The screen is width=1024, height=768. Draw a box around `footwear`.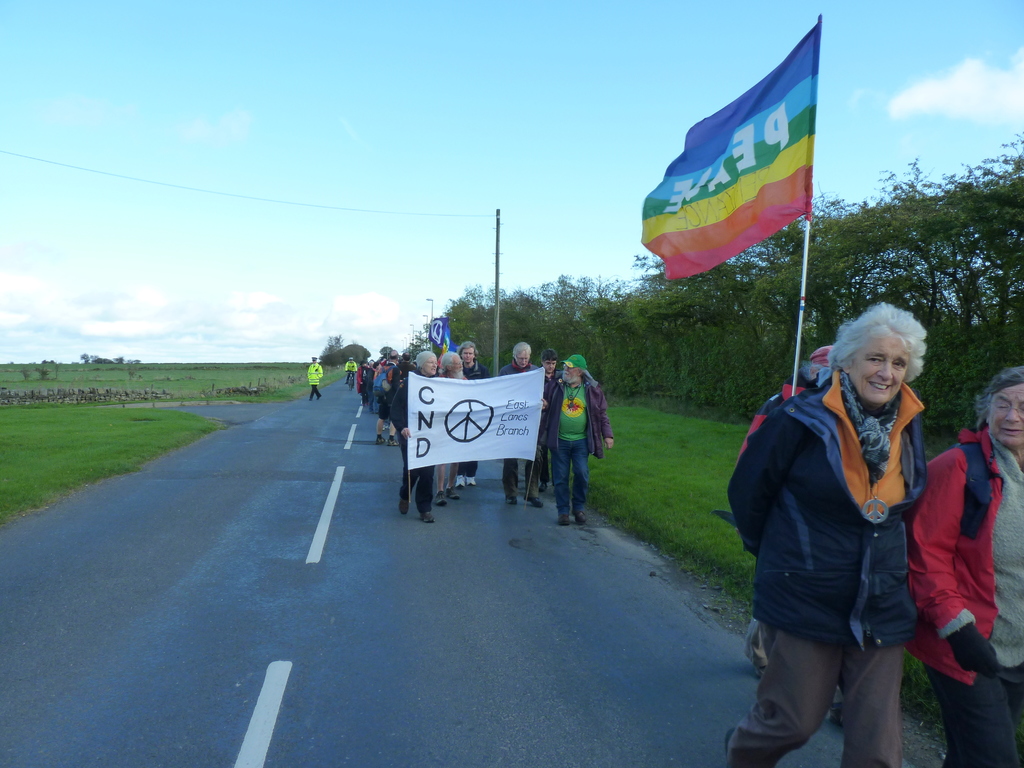
bbox=[465, 474, 476, 485].
